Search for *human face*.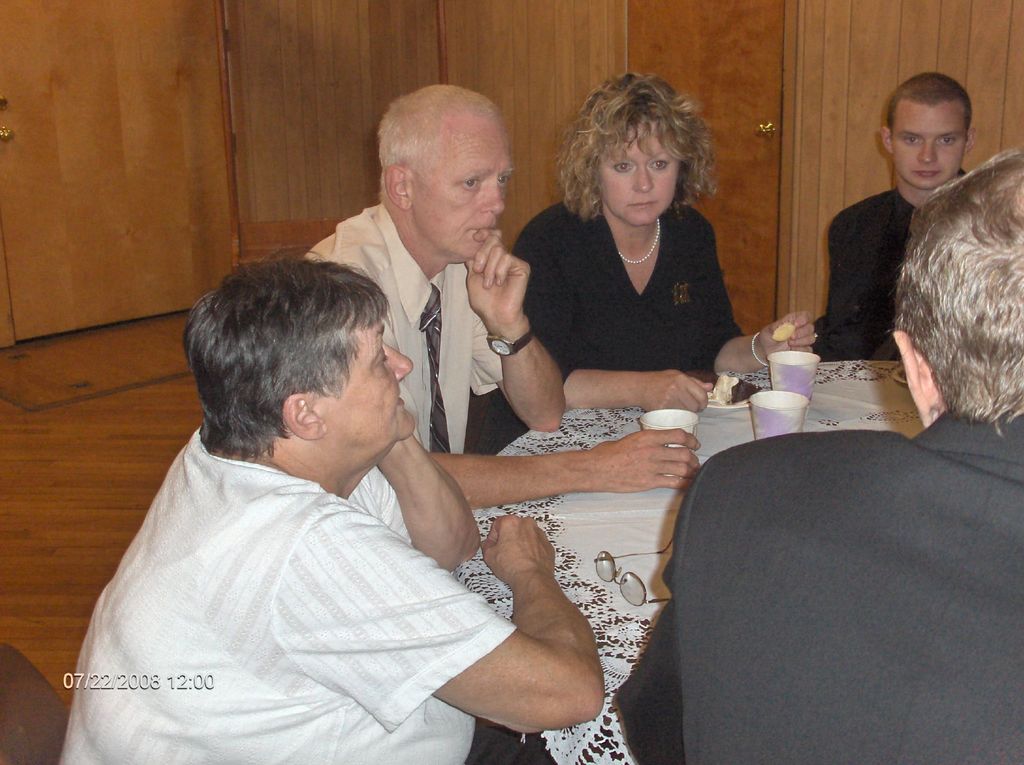
Found at <box>312,315,415,434</box>.
